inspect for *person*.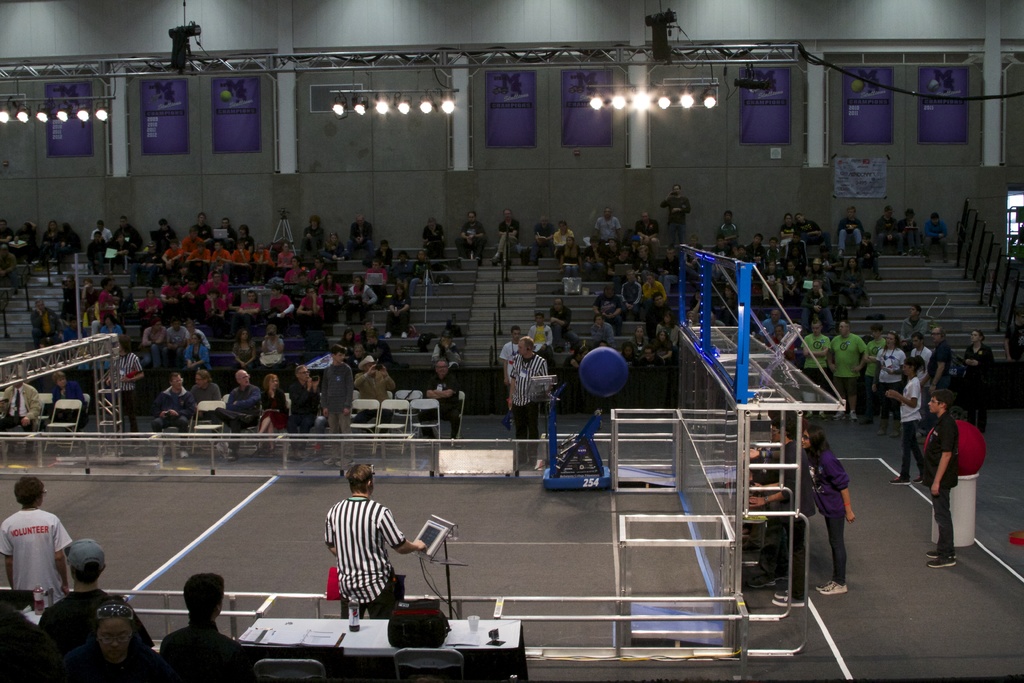
Inspection: {"left": 963, "top": 327, "right": 996, "bottom": 434}.
